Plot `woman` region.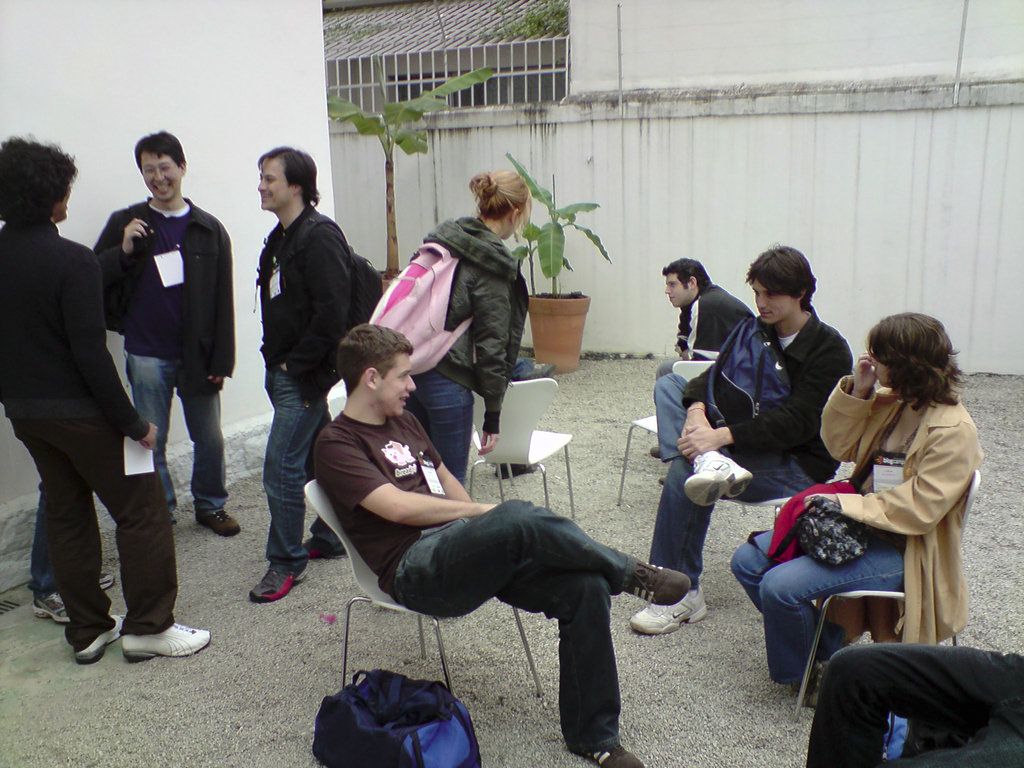
Plotted at box(371, 170, 537, 524).
